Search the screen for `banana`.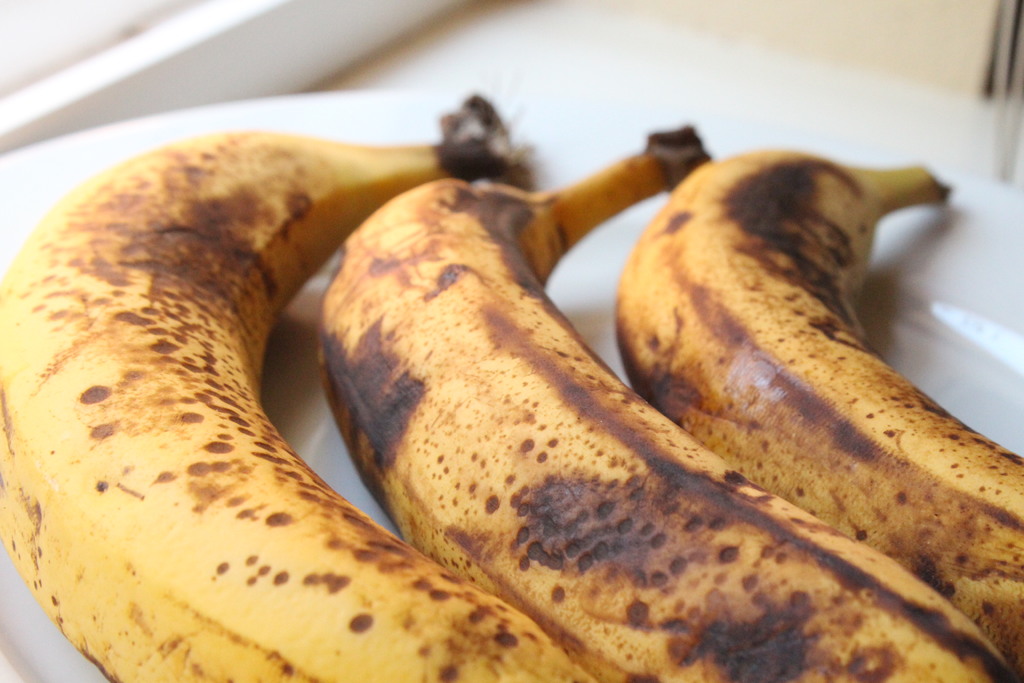
Found at 3,92,595,682.
